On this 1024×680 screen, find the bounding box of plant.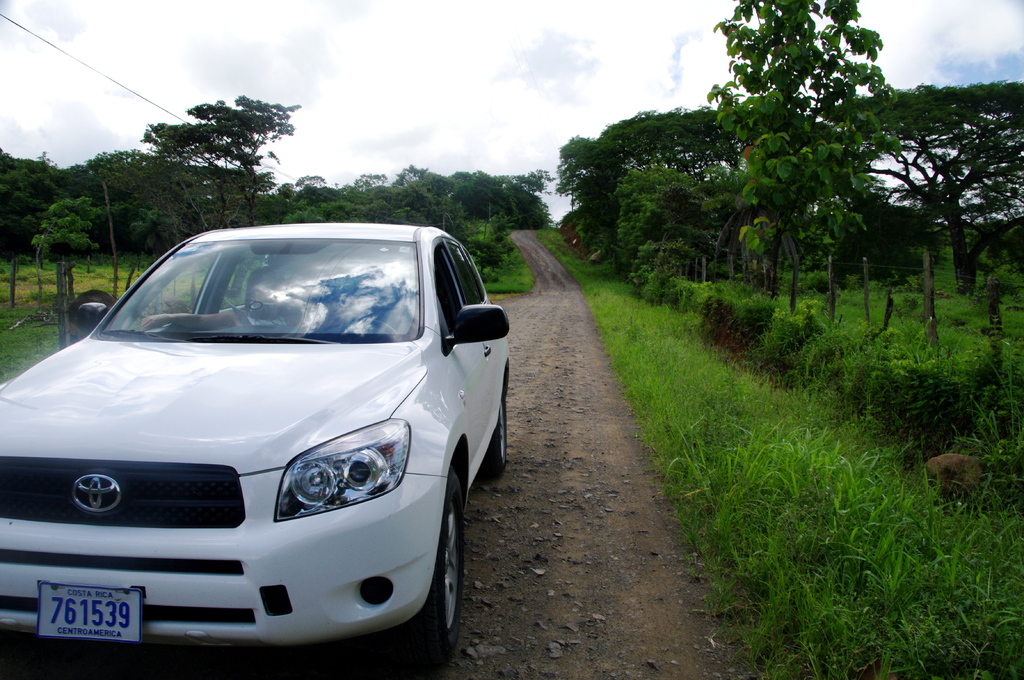
Bounding box: (694, 276, 781, 352).
